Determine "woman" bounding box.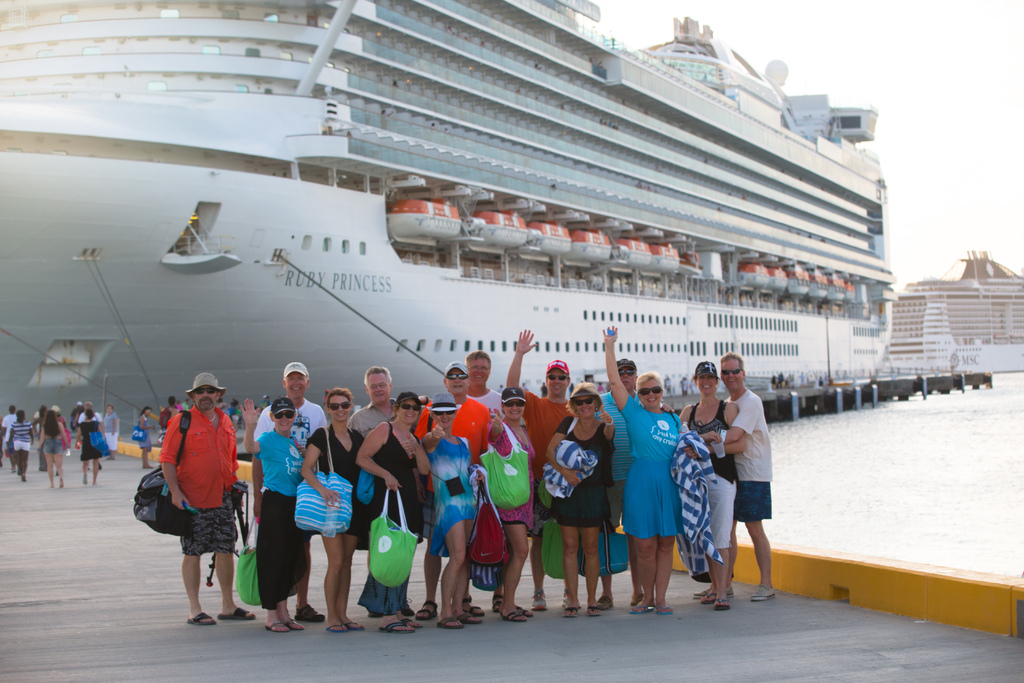
Determined: rect(36, 409, 74, 499).
